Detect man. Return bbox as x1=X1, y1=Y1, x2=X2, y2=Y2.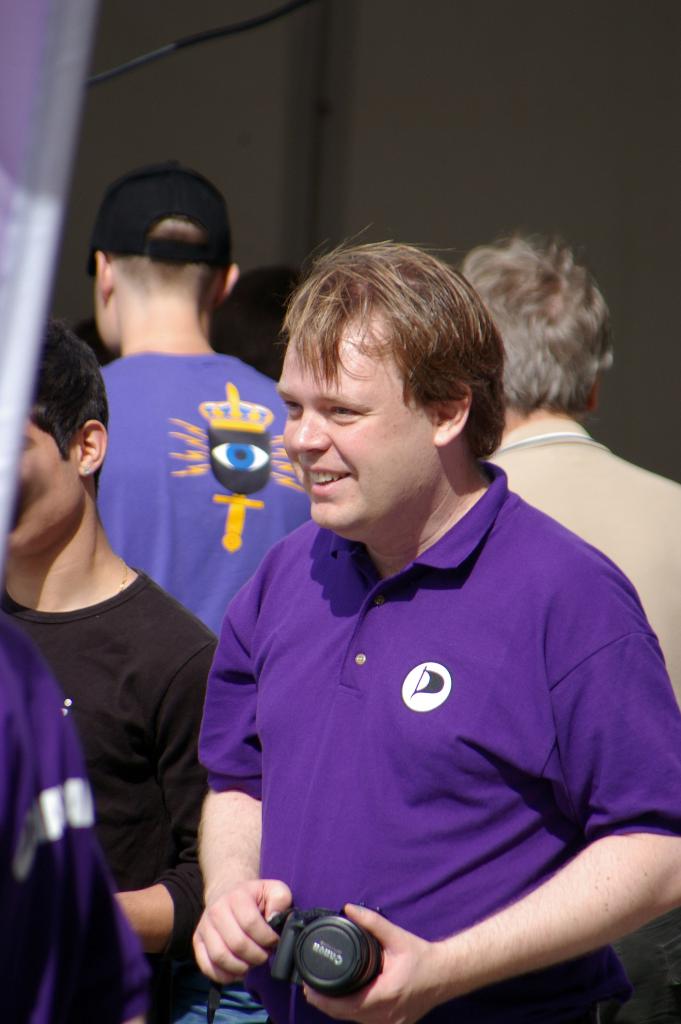
x1=468, y1=232, x2=680, y2=729.
